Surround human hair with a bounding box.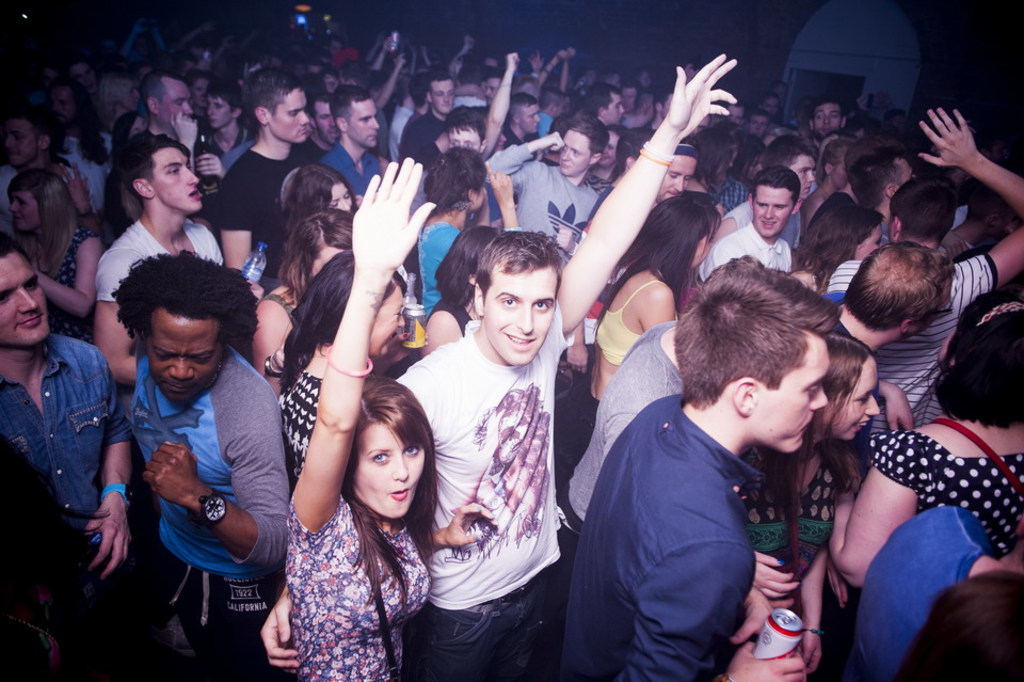
l=251, t=65, r=299, b=140.
